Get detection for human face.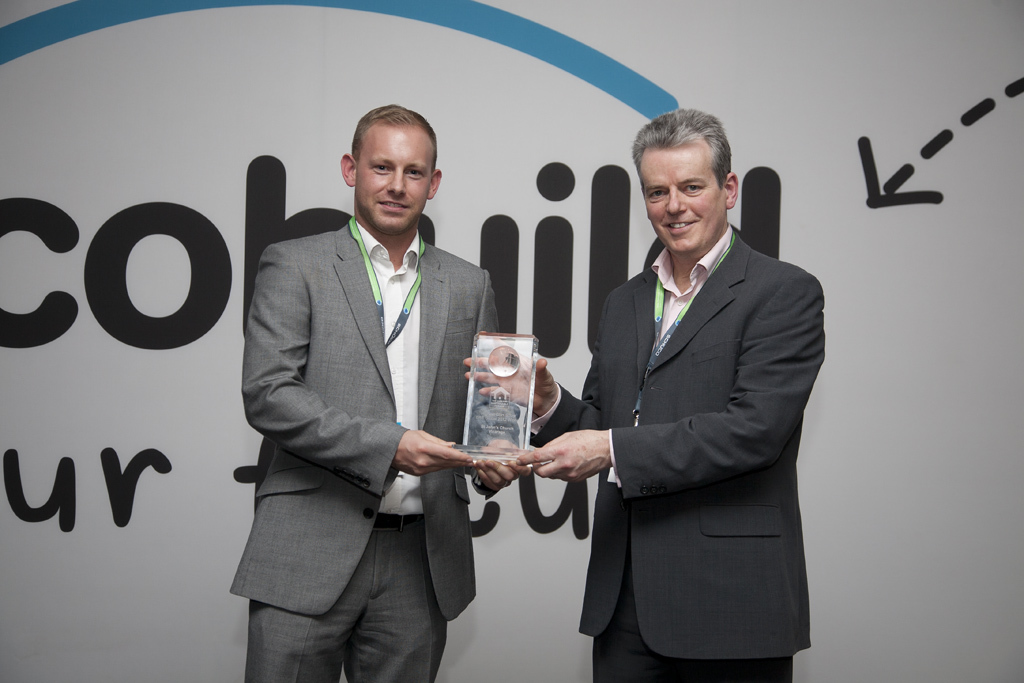
Detection: <box>635,146,728,255</box>.
